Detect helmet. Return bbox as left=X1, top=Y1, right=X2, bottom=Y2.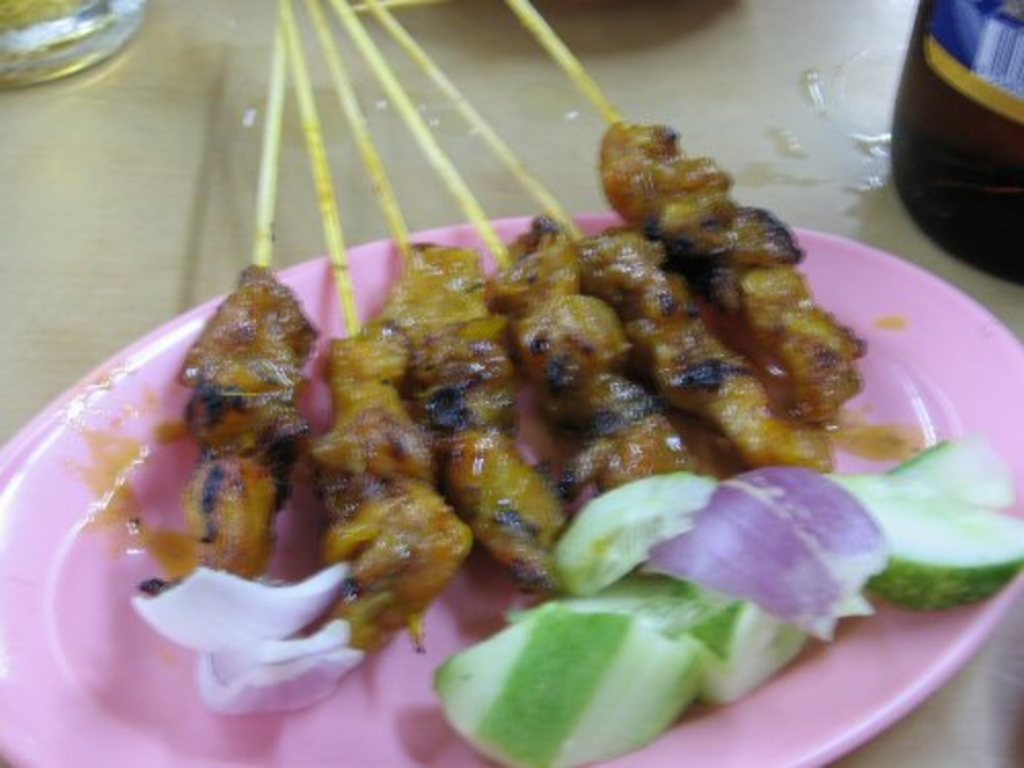
left=891, top=0, right=1022, bottom=291.
